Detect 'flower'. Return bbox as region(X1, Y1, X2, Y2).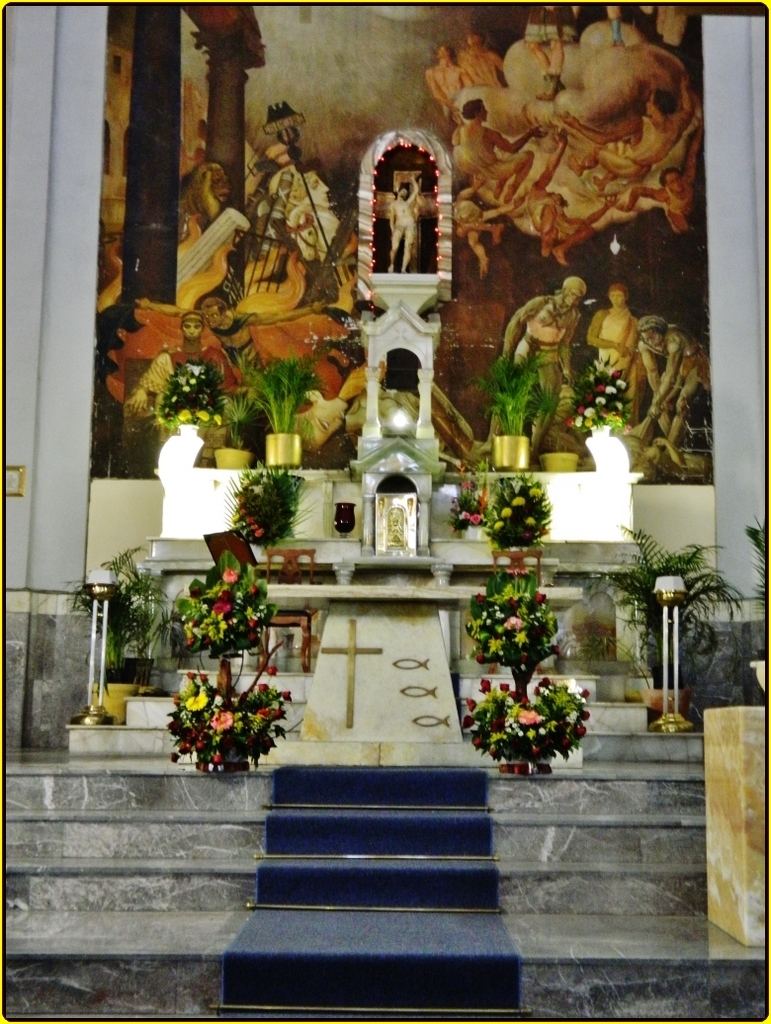
region(534, 591, 545, 598).
